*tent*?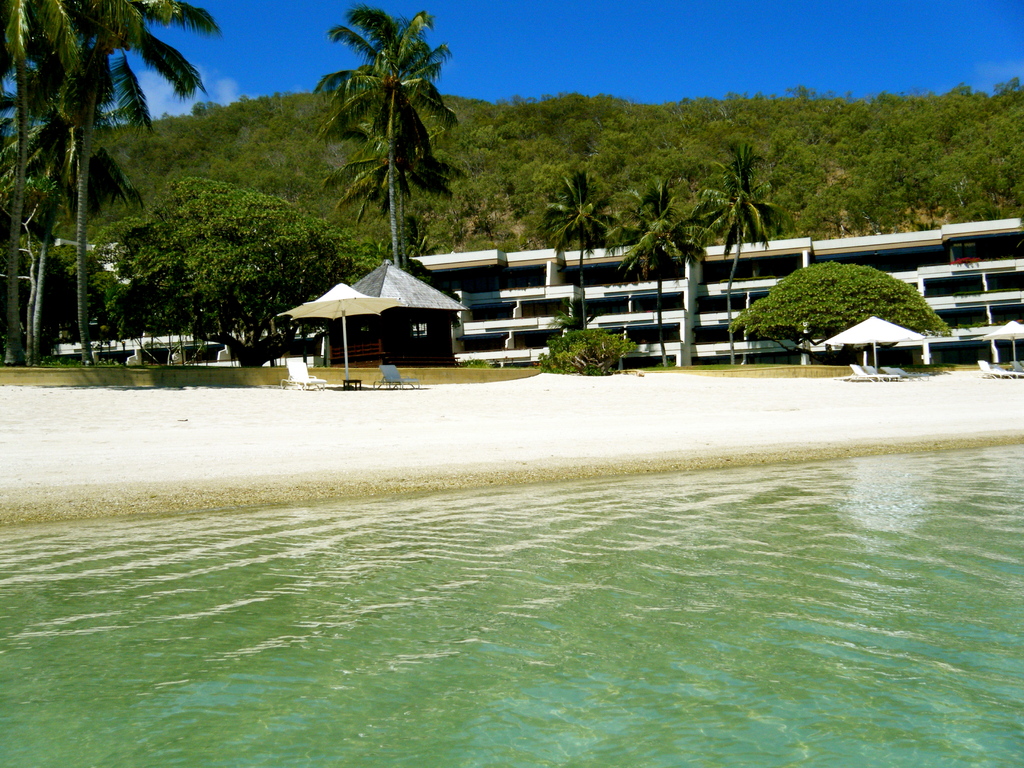
bbox(962, 297, 1017, 368)
